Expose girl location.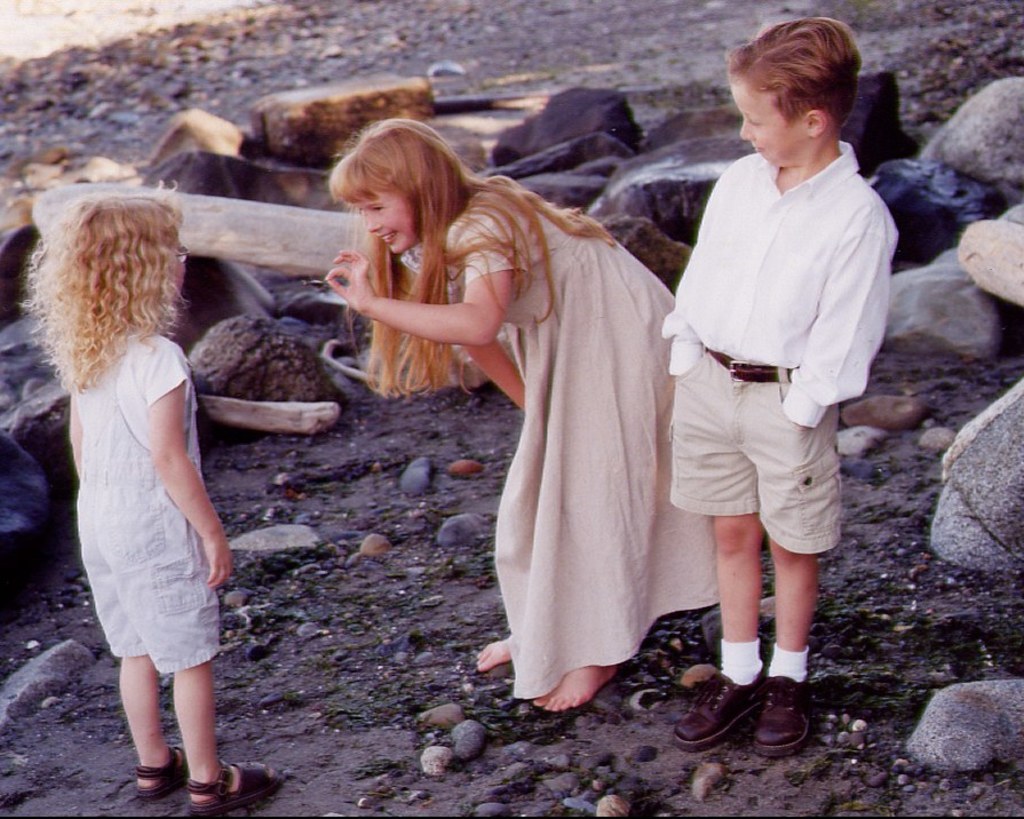
Exposed at 325, 117, 721, 713.
